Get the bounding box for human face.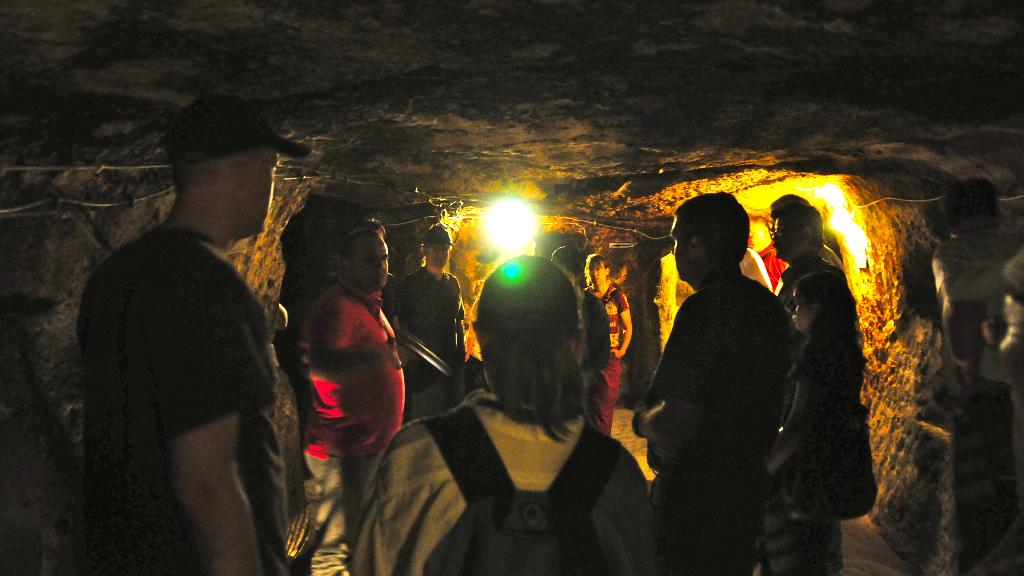
select_region(771, 218, 797, 255).
